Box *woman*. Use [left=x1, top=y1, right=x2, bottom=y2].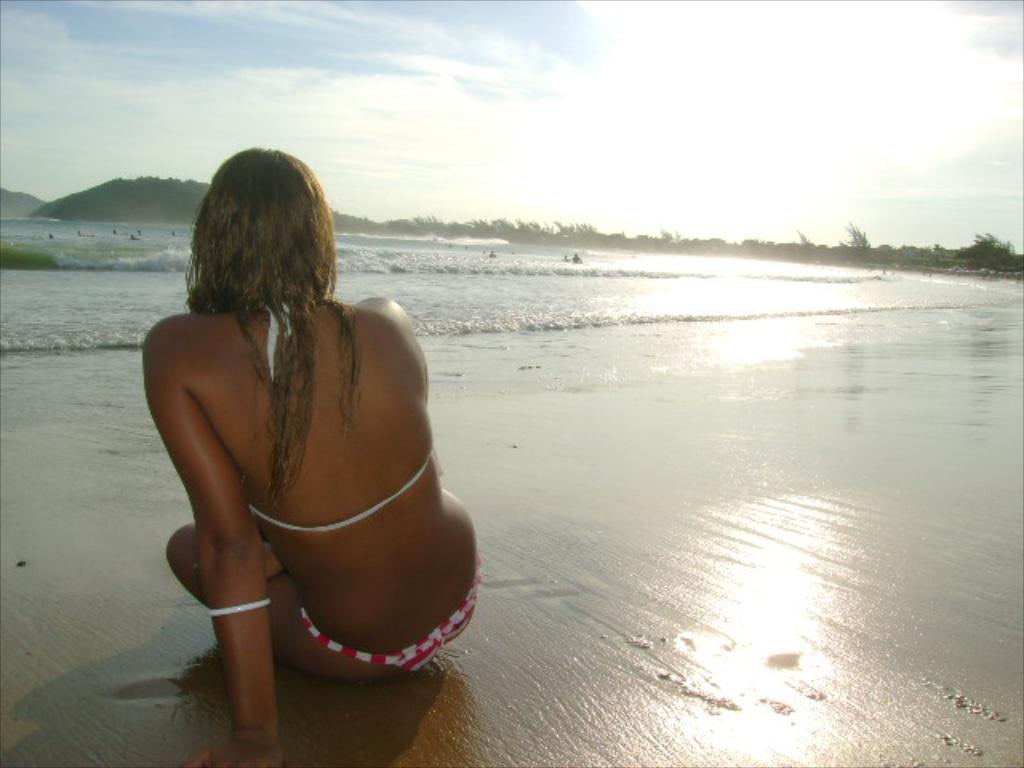
[left=131, top=122, right=459, bottom=765].
